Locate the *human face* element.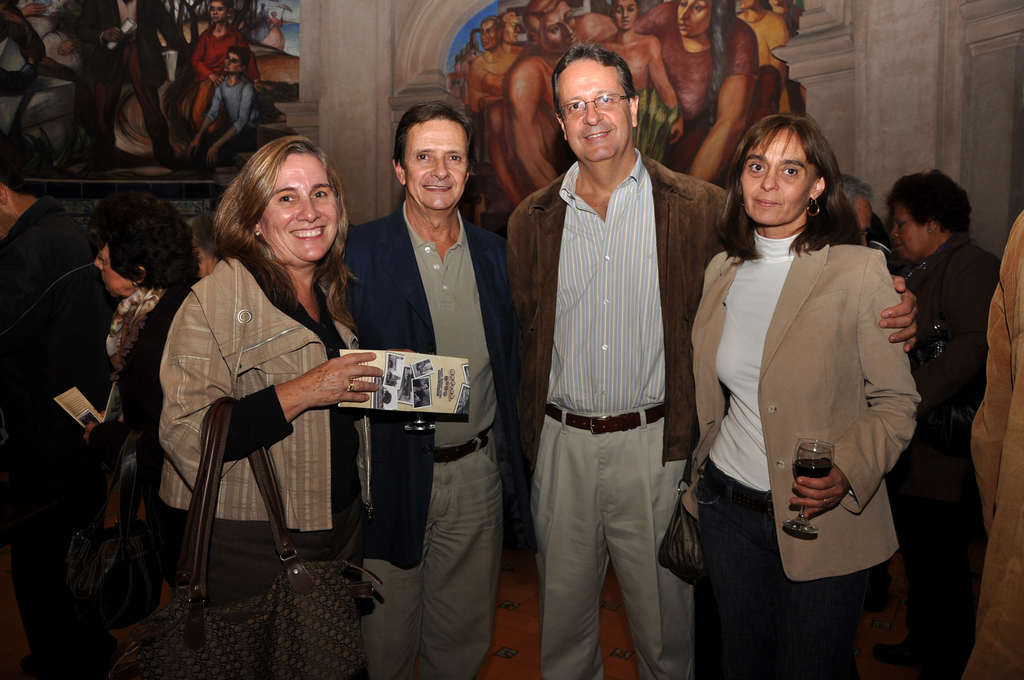
Element bbox: left=566, top=60, right=626, bottom=166.
